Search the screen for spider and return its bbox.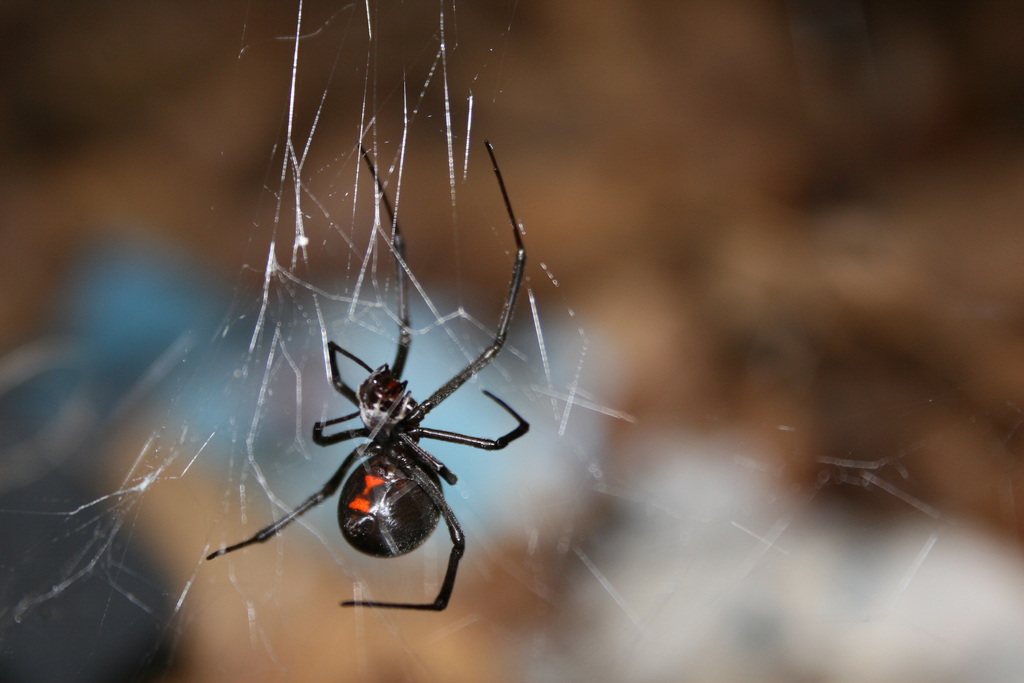
Found: left=206, top=141, right=526, bottom=619.
